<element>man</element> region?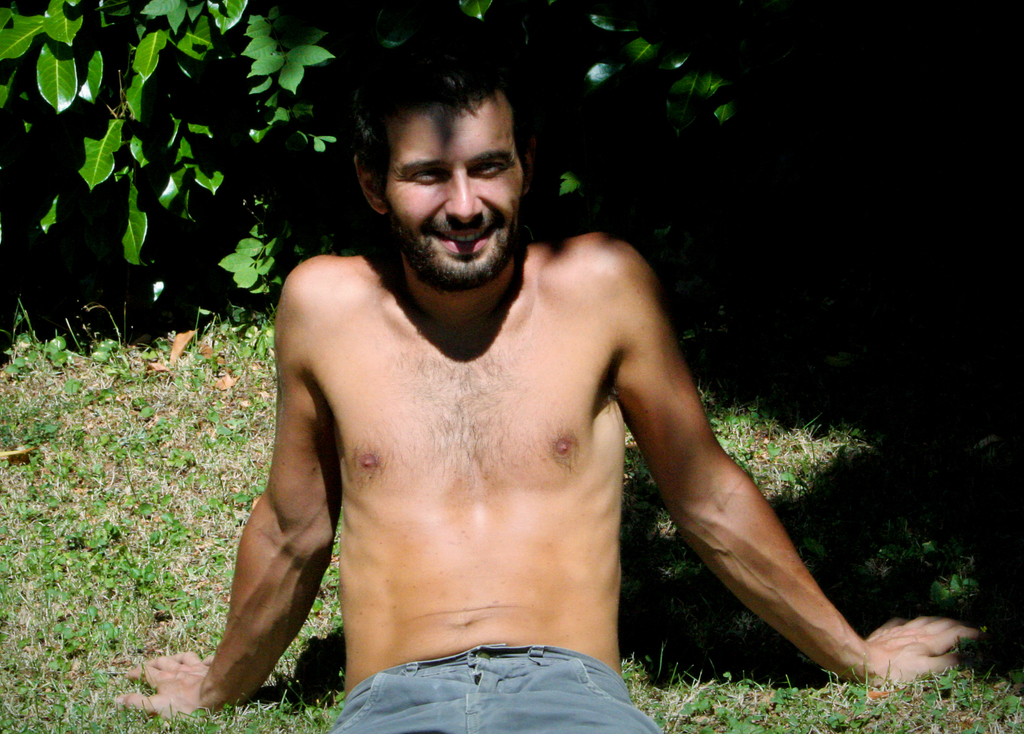
112,35,982,733
